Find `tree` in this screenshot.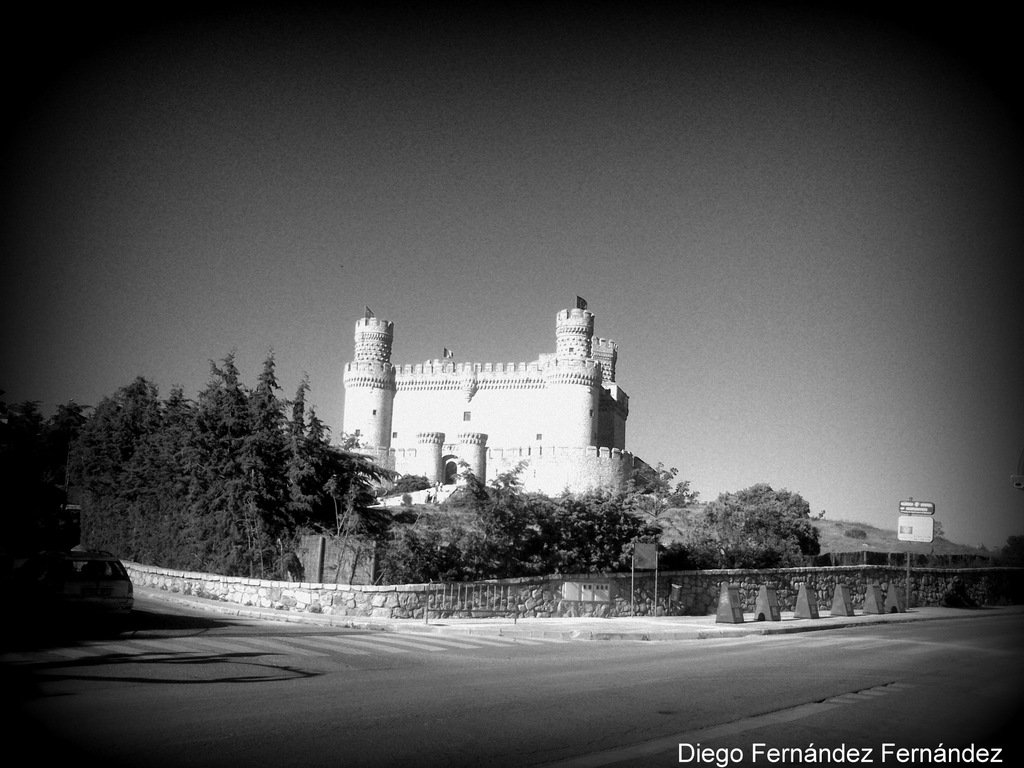
The bounding box for `tree` is pyautogui.locateOnScreen(67, 396, 121, 548).
